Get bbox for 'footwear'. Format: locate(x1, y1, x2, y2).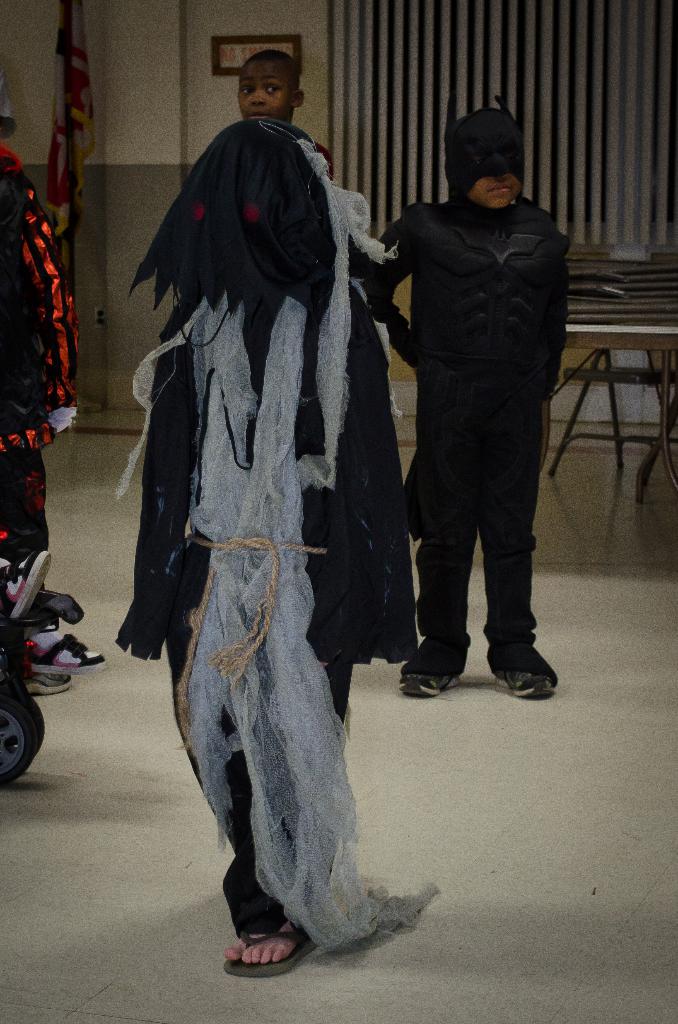
locate(24, 631, 108, 675).
